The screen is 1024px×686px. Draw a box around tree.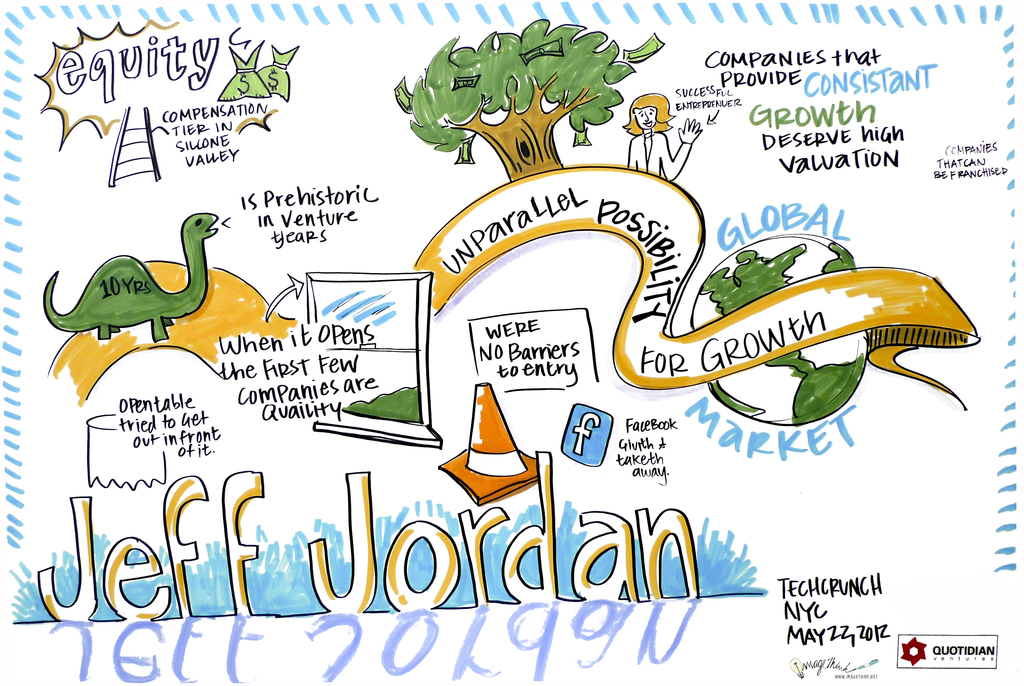
376,18,660,167.
